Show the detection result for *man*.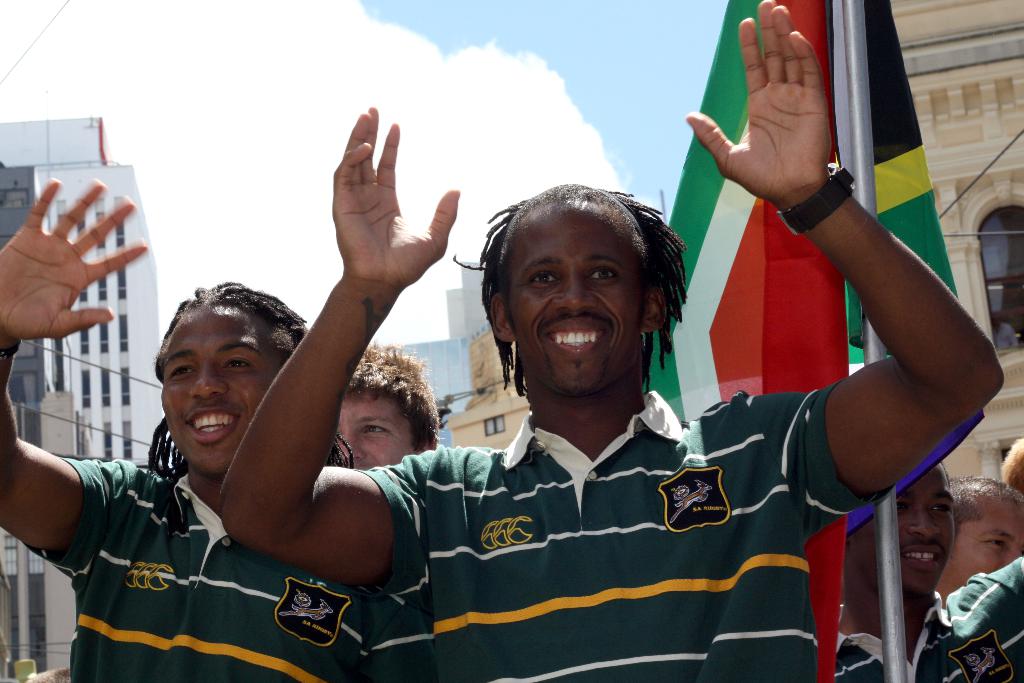
box(825, 458, 1023, 682).
